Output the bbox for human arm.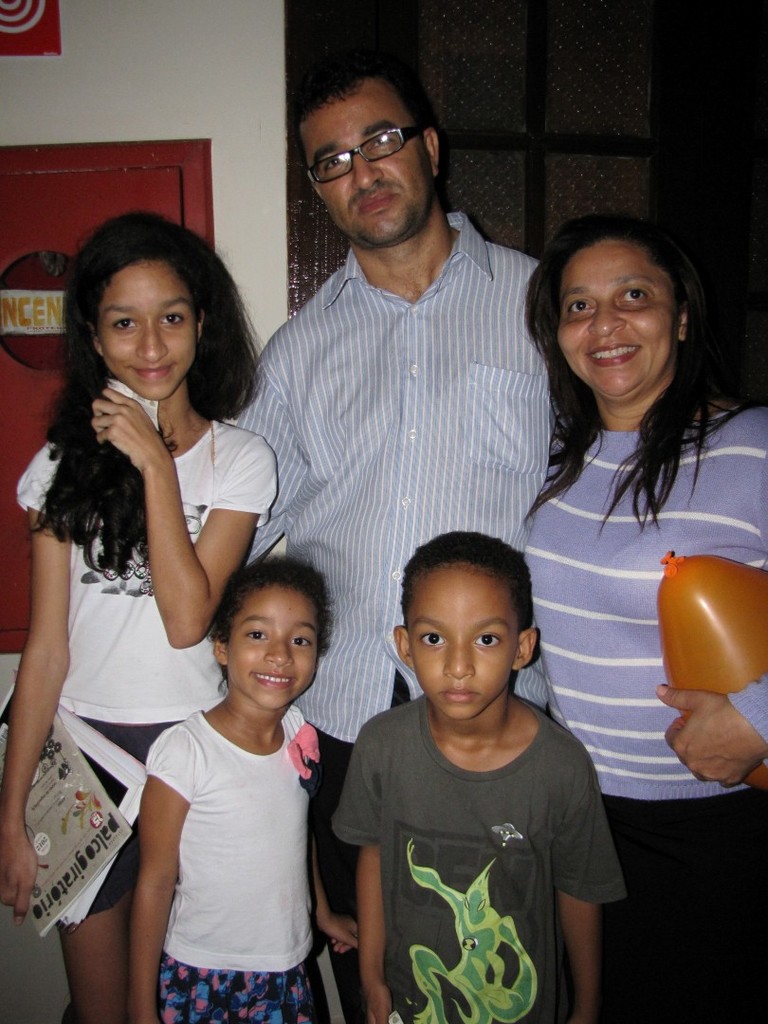
box=[650, 676, 767, 793].
